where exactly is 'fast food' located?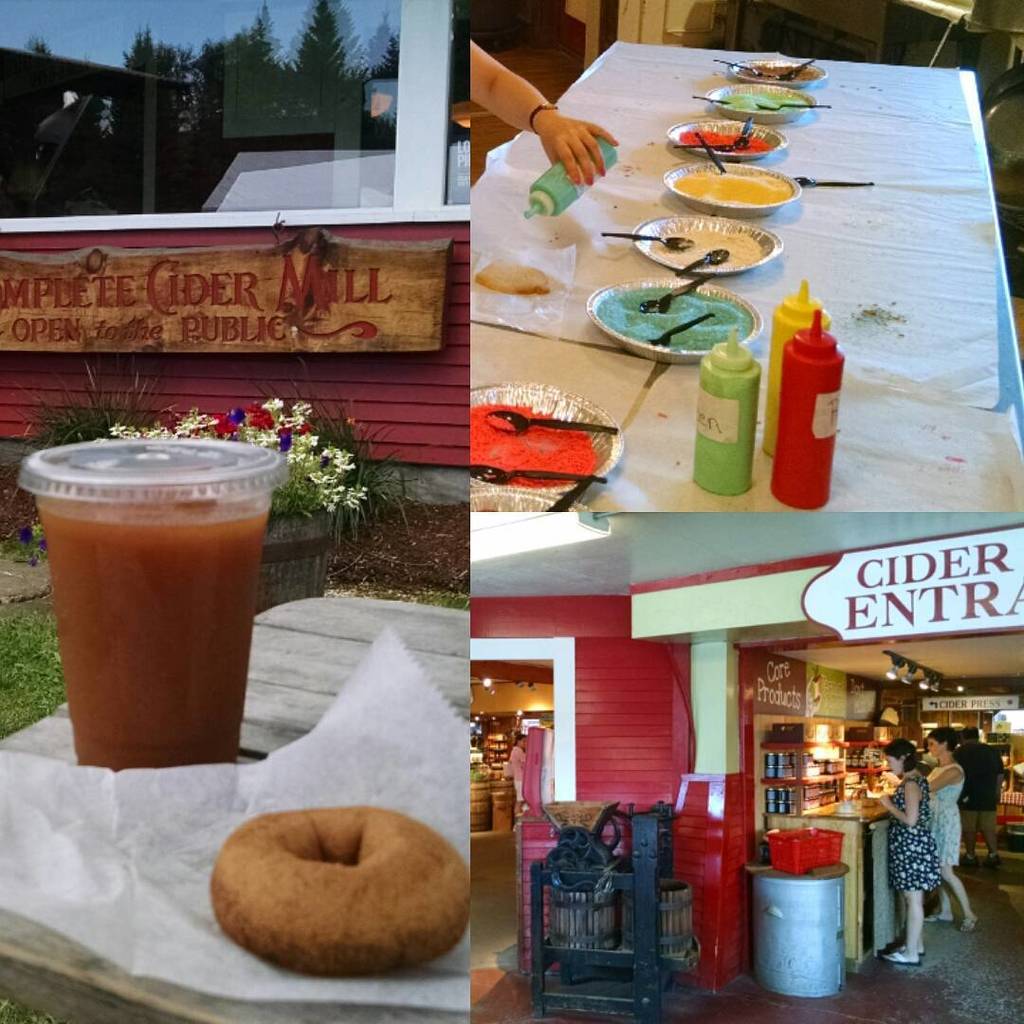
Its bounding box is pyautogui.locateOnScreen(214, 804, 466, 981).
